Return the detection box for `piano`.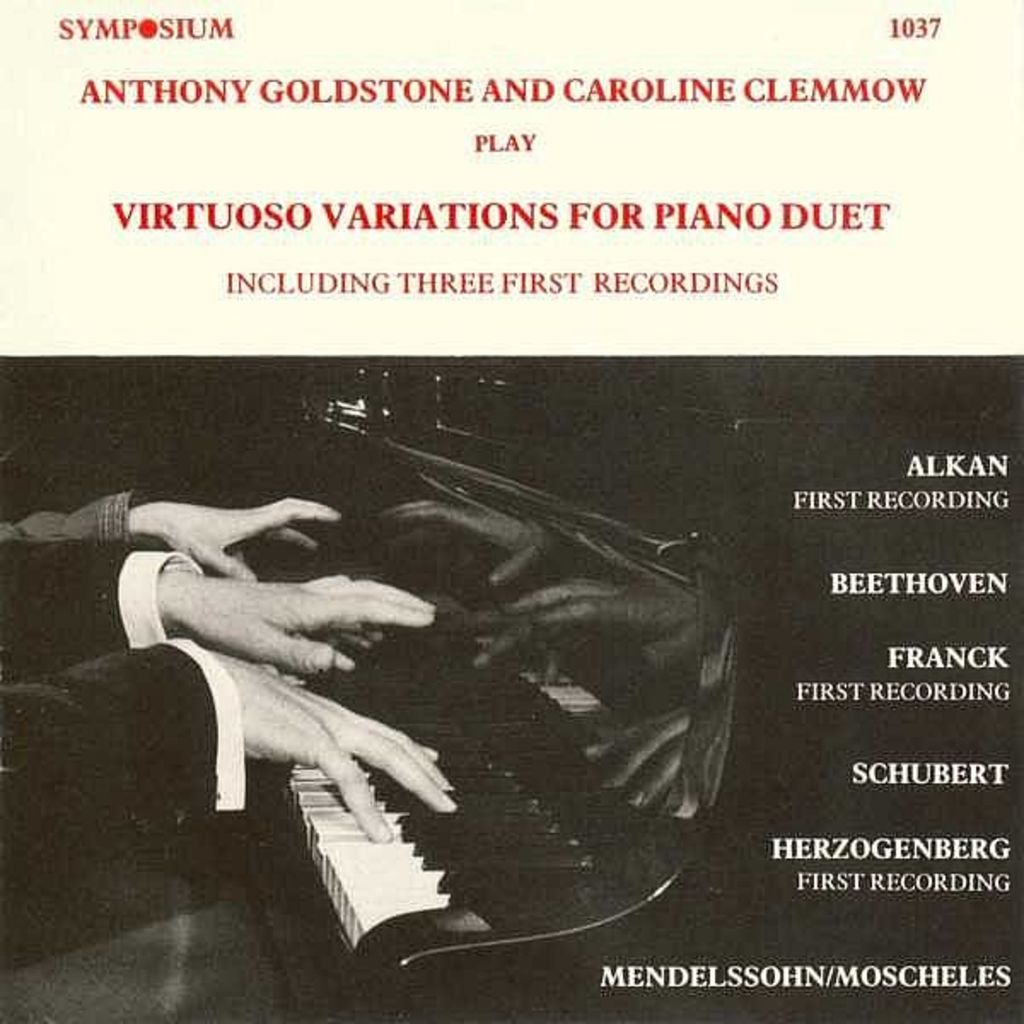
(256, 372, 749, 995).
